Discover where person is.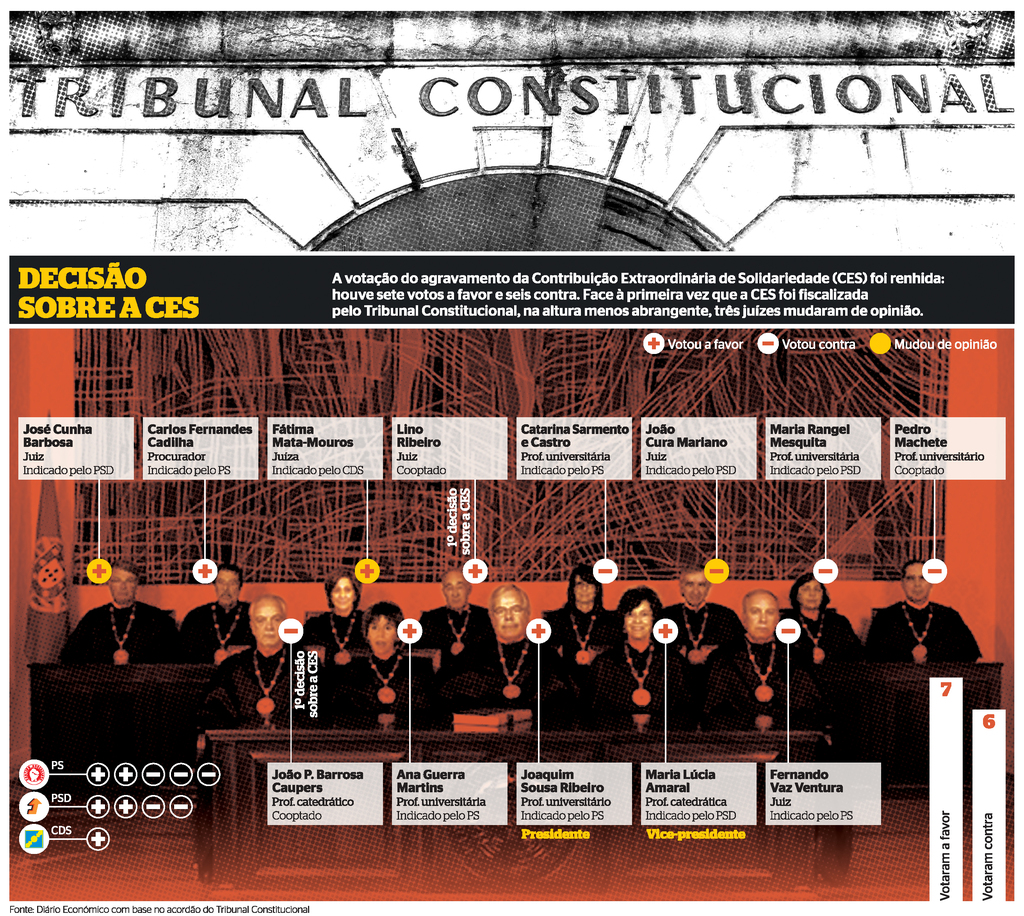
Discovered at [x1=294, y1=571, x2=383, y2=665].
